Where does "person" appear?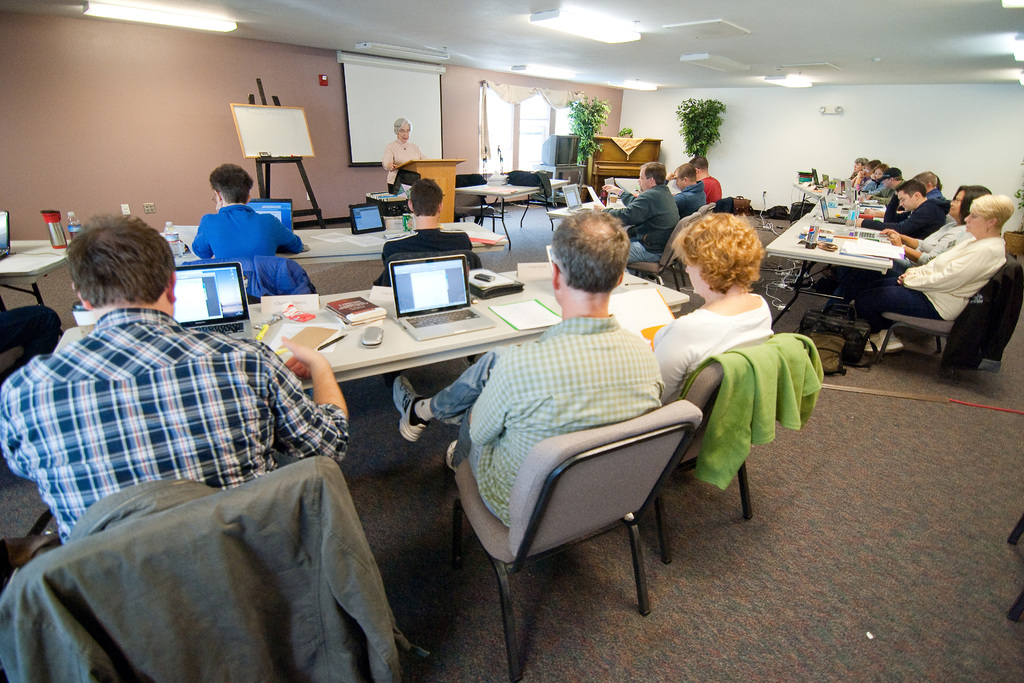
Appears at [671,158,703,220].
